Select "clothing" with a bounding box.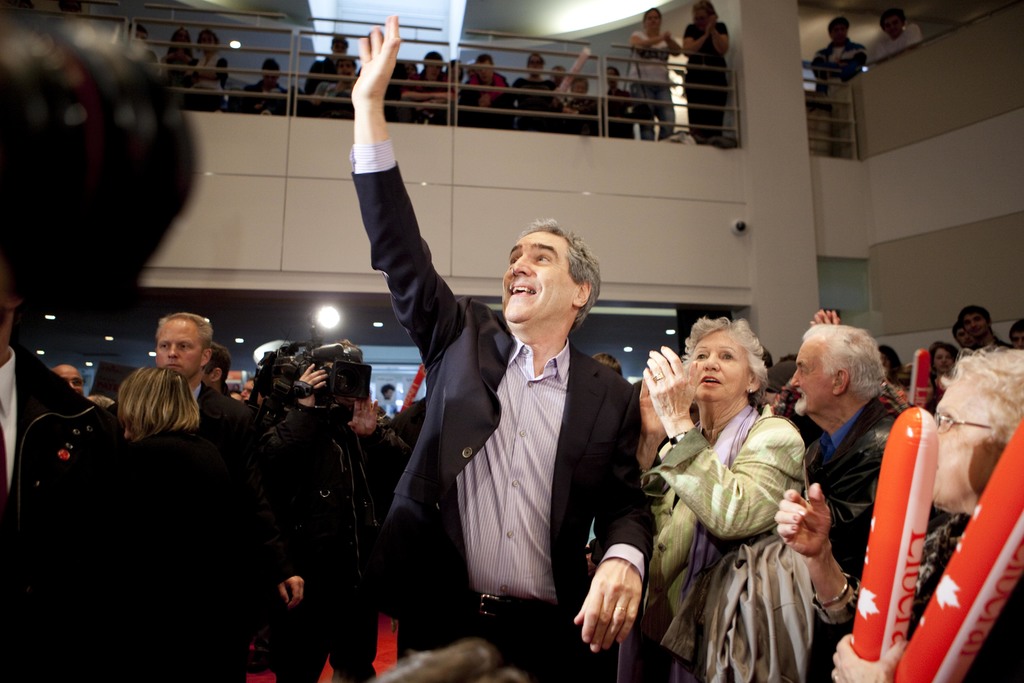
<box>800,525,1023,682</box>.
